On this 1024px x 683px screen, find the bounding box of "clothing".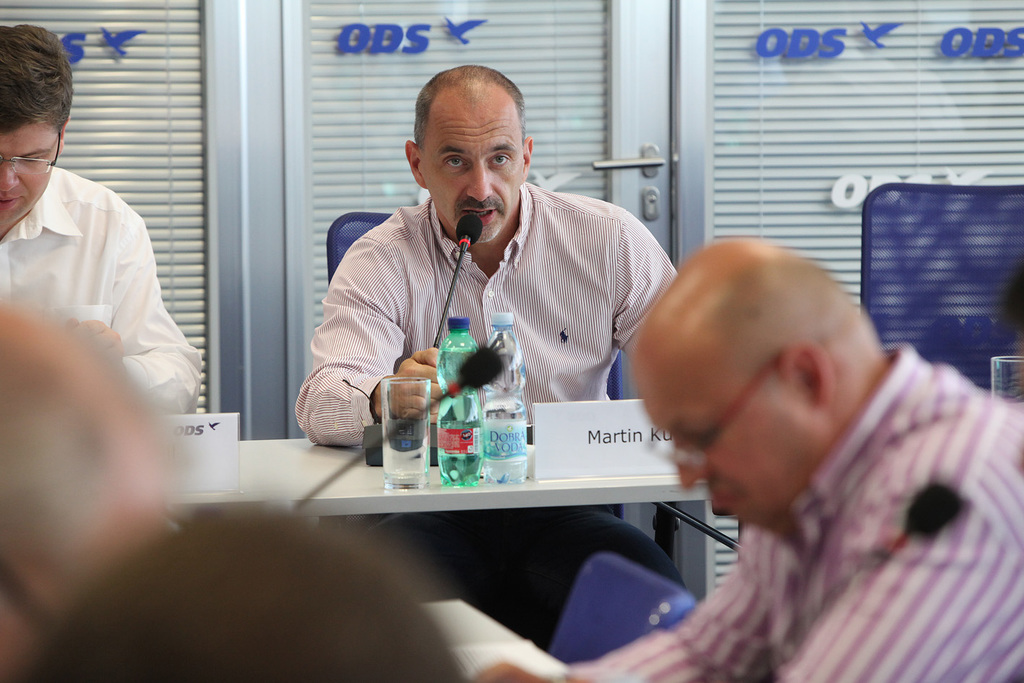
Bounding box: box(298, 173, 698, 652).
